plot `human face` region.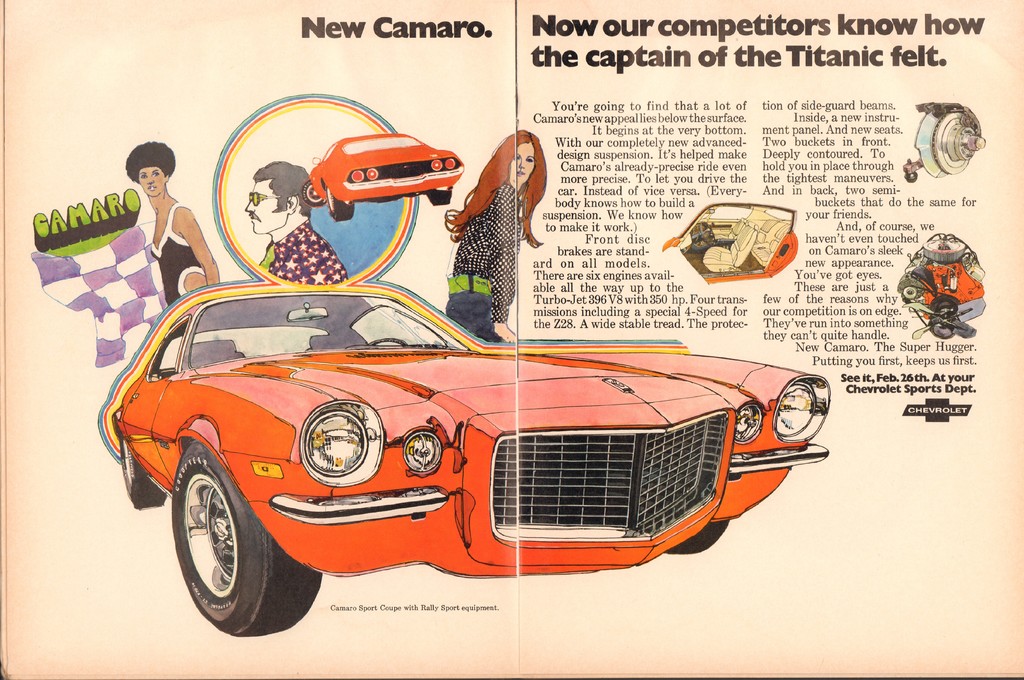
Plotted at 245/181/289/231.
